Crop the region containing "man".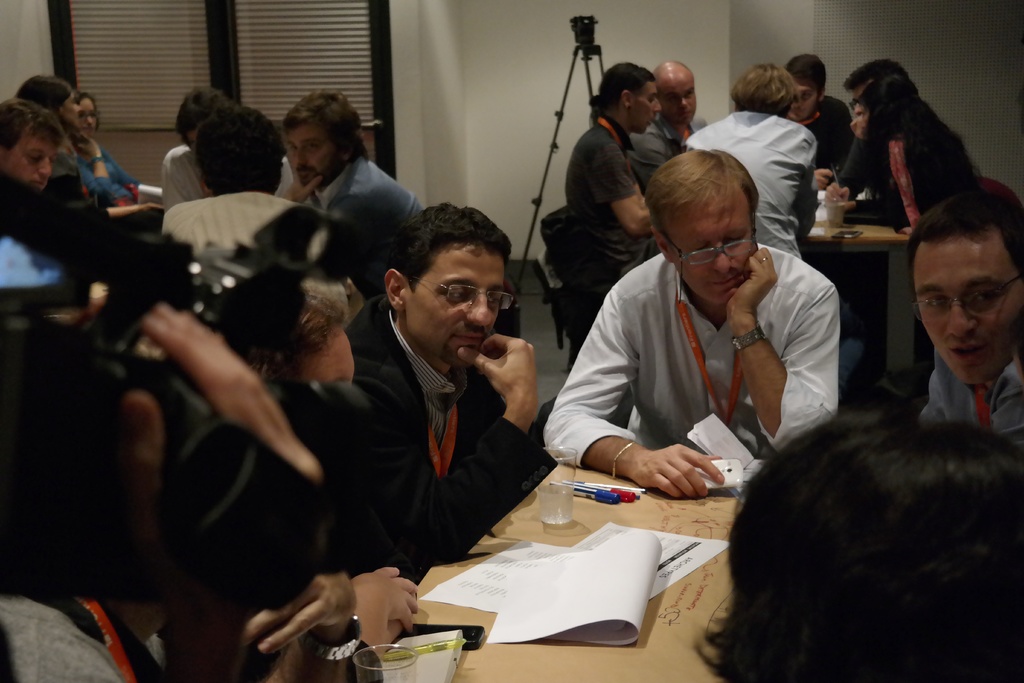
Crop region: rect(348, 200, 551, 573).
